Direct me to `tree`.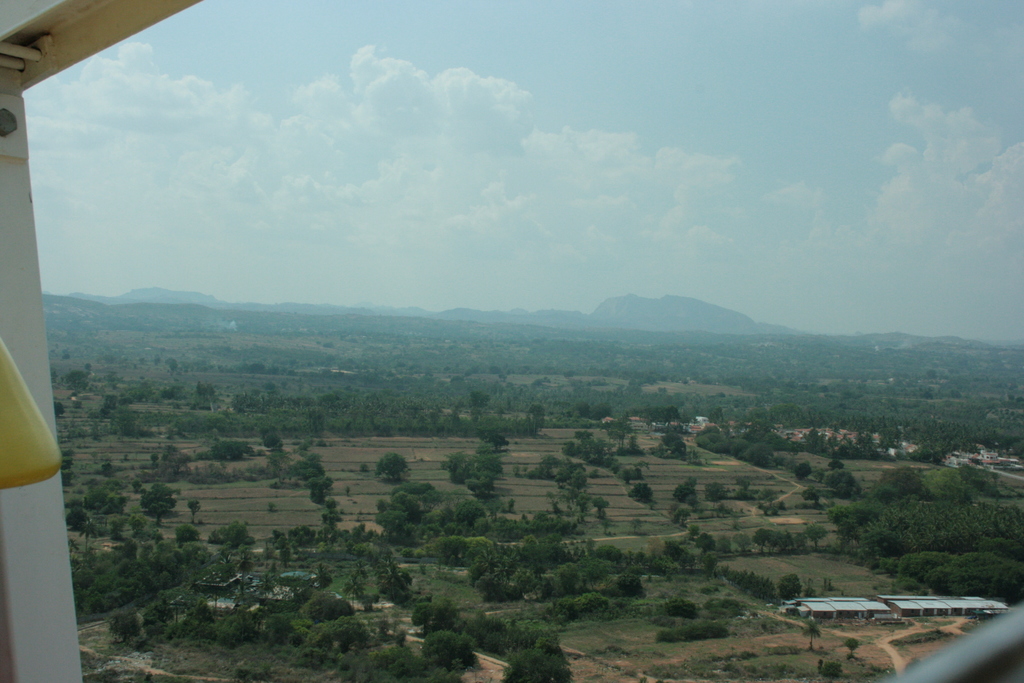
Direction: bbox=[204, 609, 253, 650].
